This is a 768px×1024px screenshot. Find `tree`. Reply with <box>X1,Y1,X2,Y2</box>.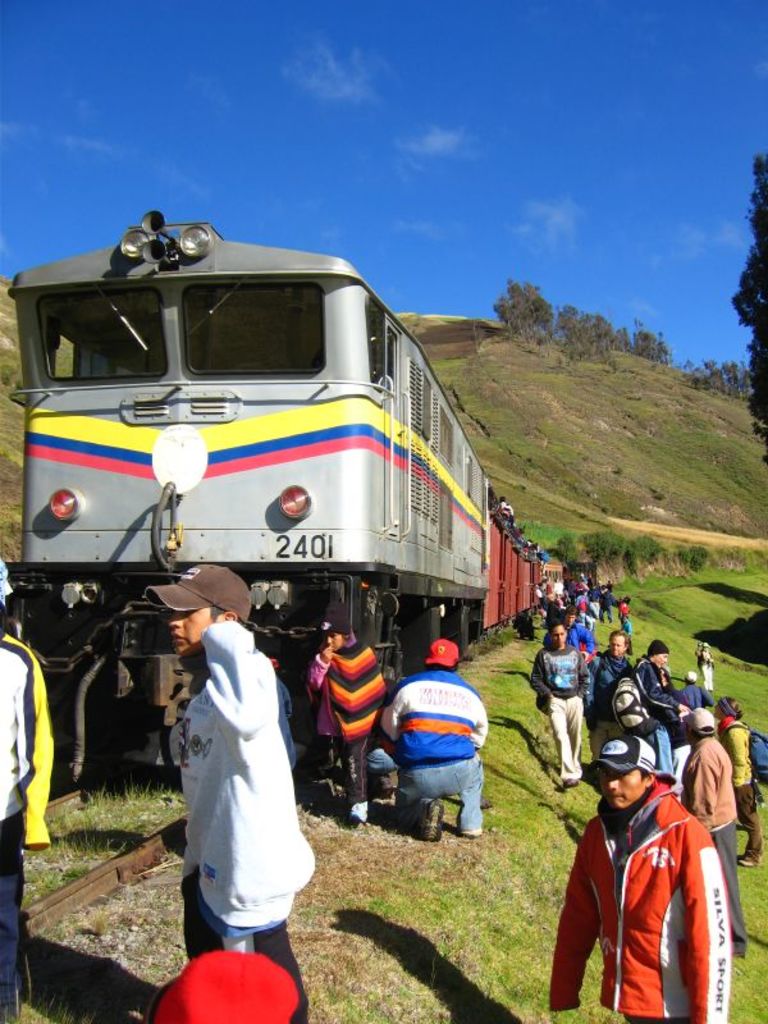
<box>490,276,552,351</box>.
